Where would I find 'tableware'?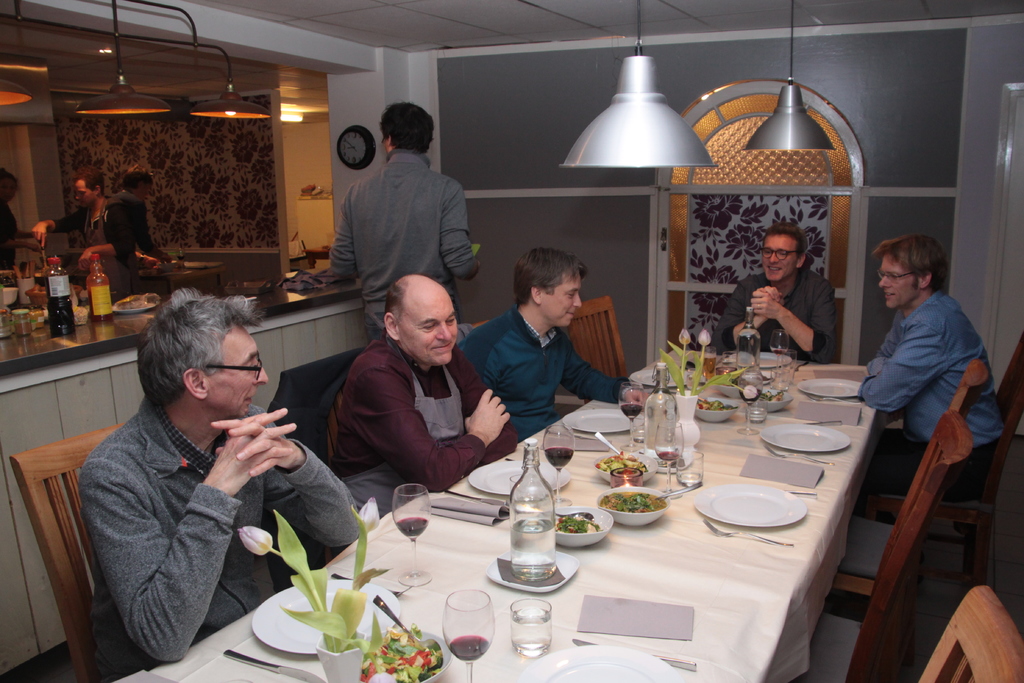
At crop(371, 591, 442, 670).
